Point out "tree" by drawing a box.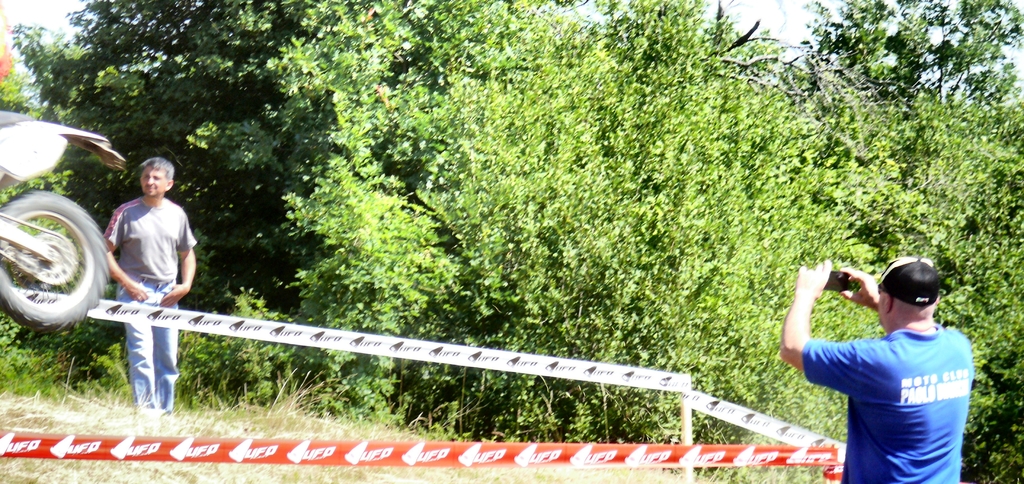
locate(800, 0, 1023, 125).
